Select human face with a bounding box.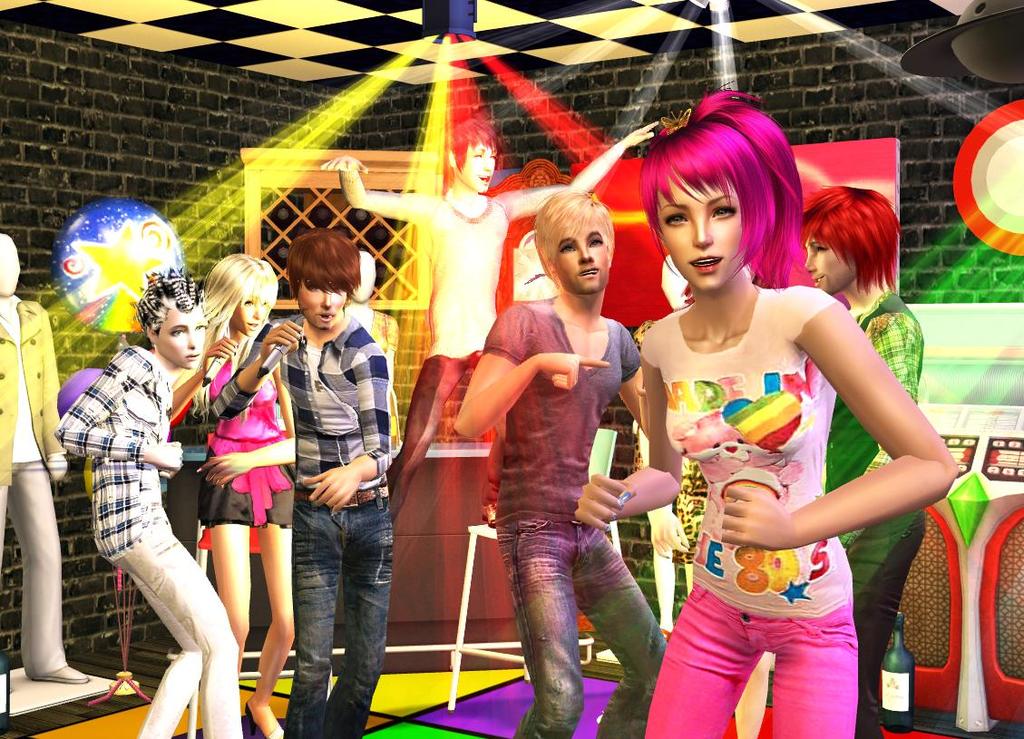
653 177 744 295.
